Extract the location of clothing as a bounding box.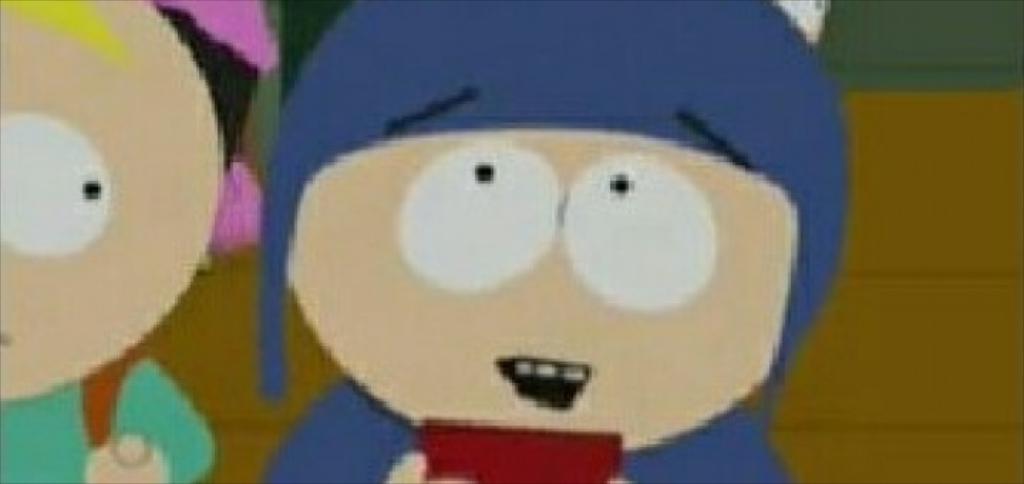
bbox=(0, 362, 218, 483).
